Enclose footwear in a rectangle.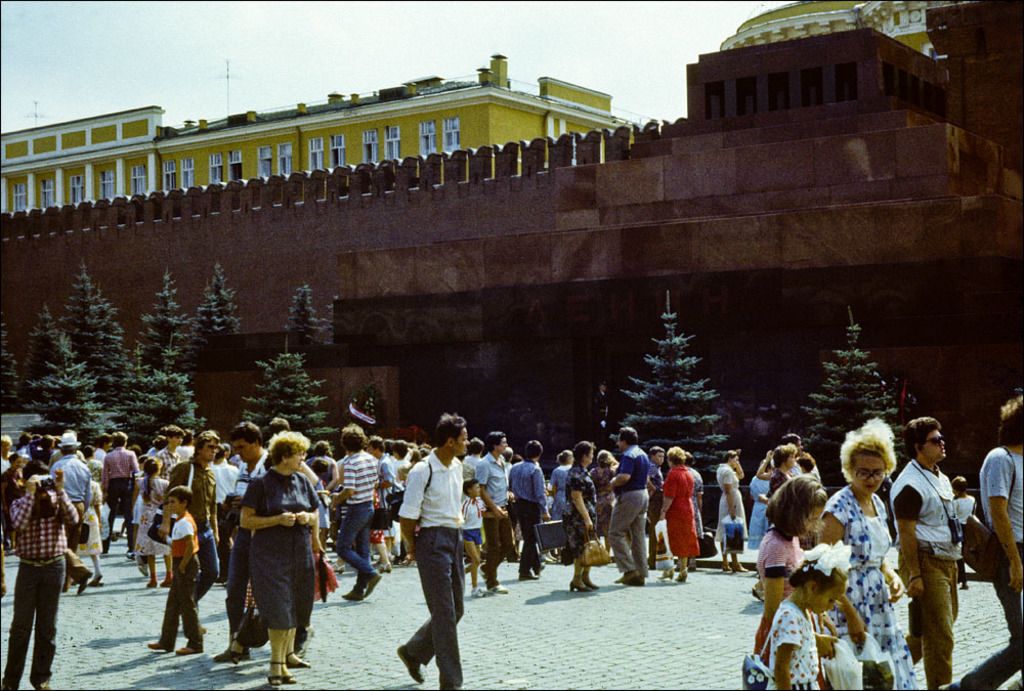
crop(266, 661, 284, 687).
